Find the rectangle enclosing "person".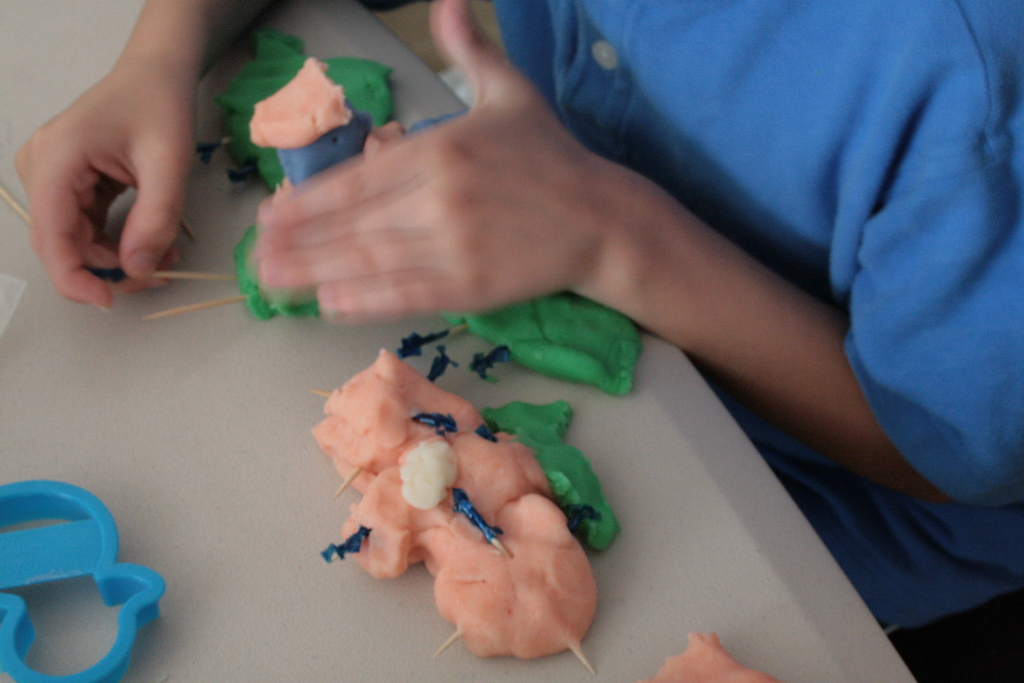
9 0 1023 634.
